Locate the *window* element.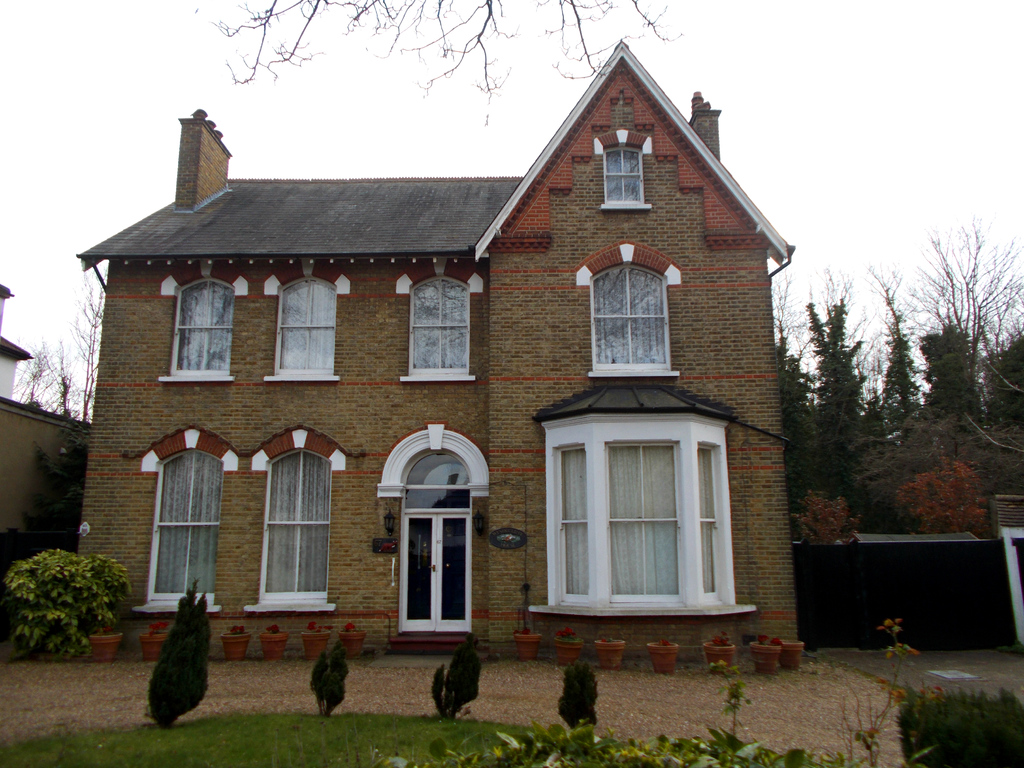
Element bbox: [131, 427, 237, 611].
